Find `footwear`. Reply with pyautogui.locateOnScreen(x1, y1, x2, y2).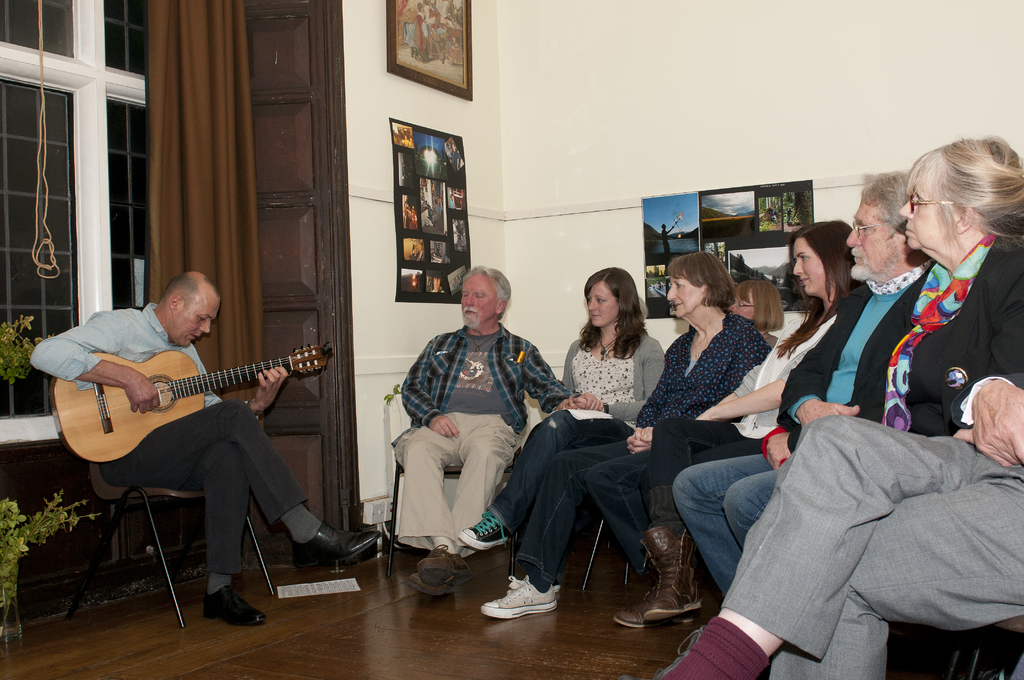
pyautogui.locateOnScreen(658, 622, 703, 679).
